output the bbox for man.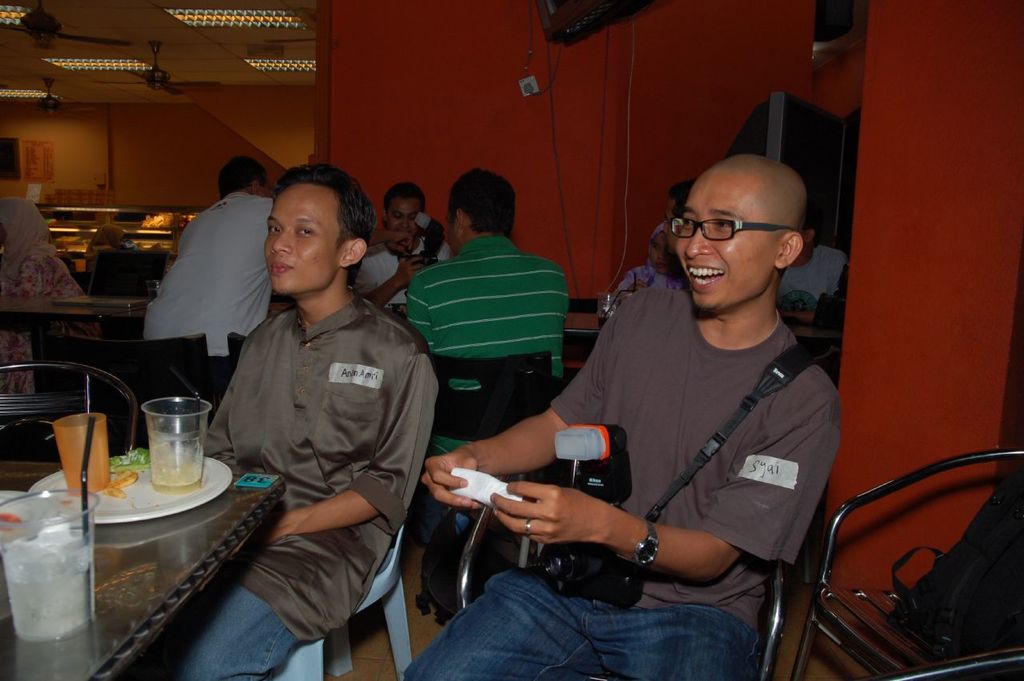
[660, 182, 701, 262].
